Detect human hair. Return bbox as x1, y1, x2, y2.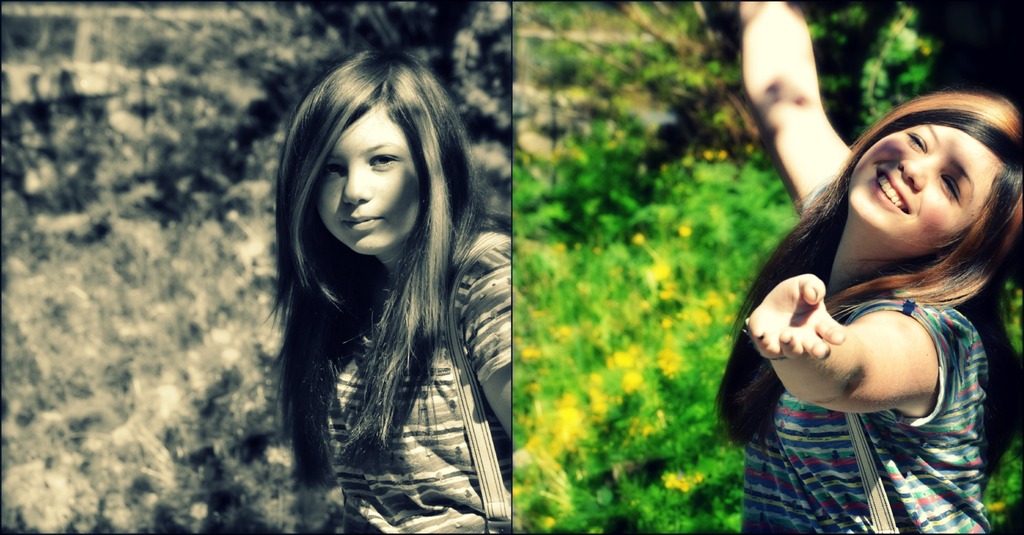
714, 86, 1023, 443.
